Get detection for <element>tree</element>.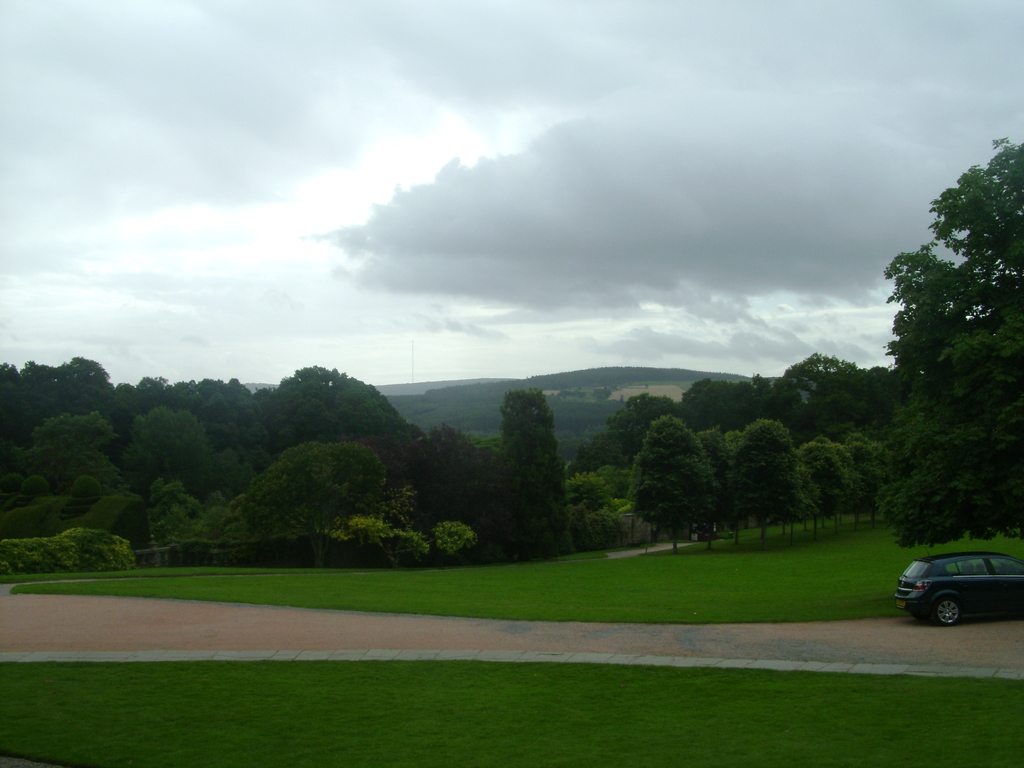
Detection: box(404, 422, 509, 560).
